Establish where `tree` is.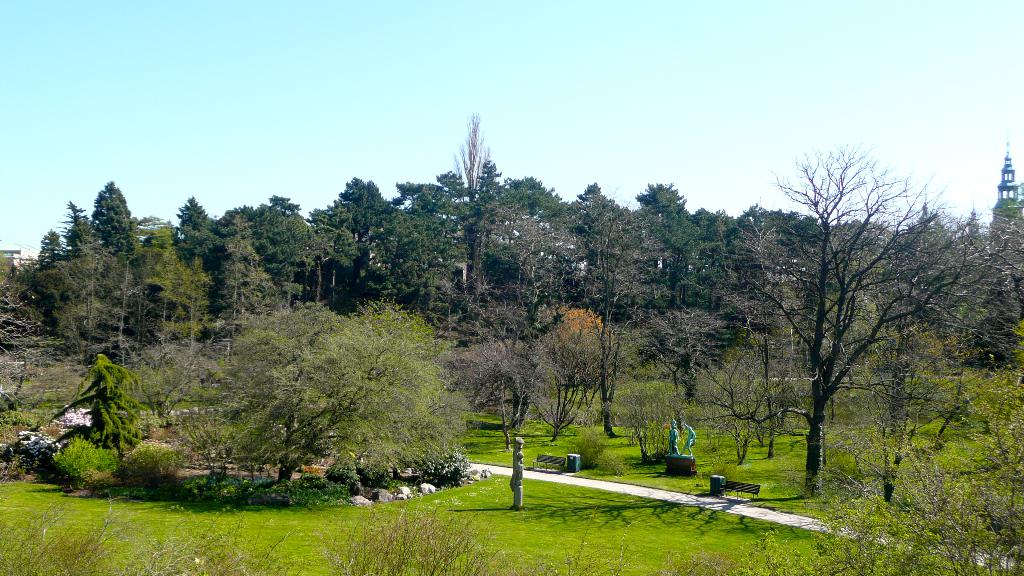
Established at bbox=(835, 297, 994, 518).
